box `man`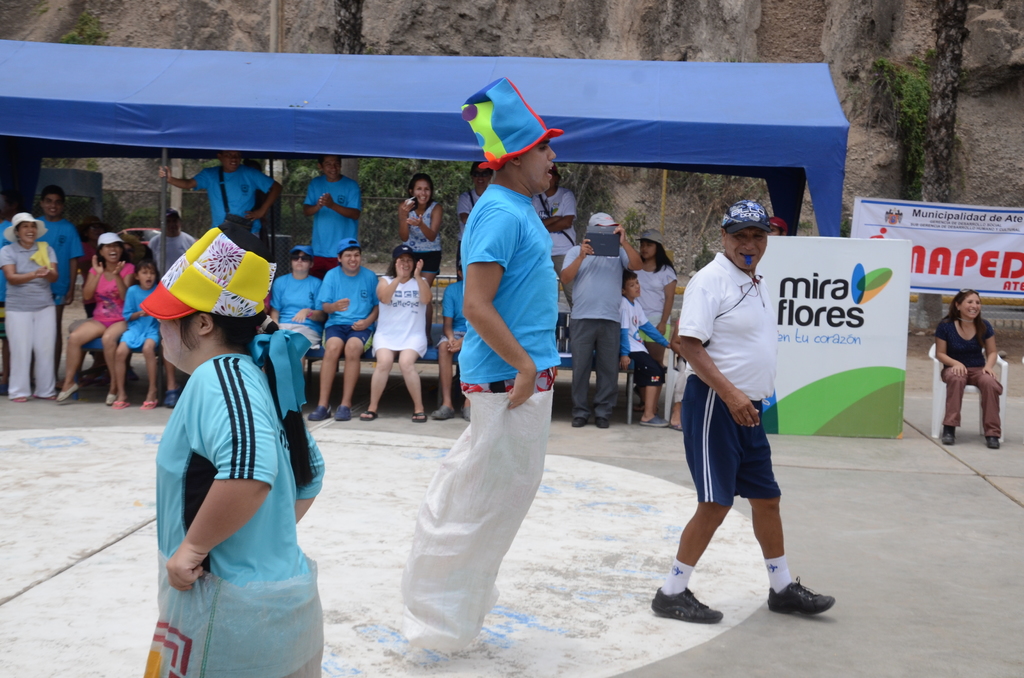
(303,151,360,278)
